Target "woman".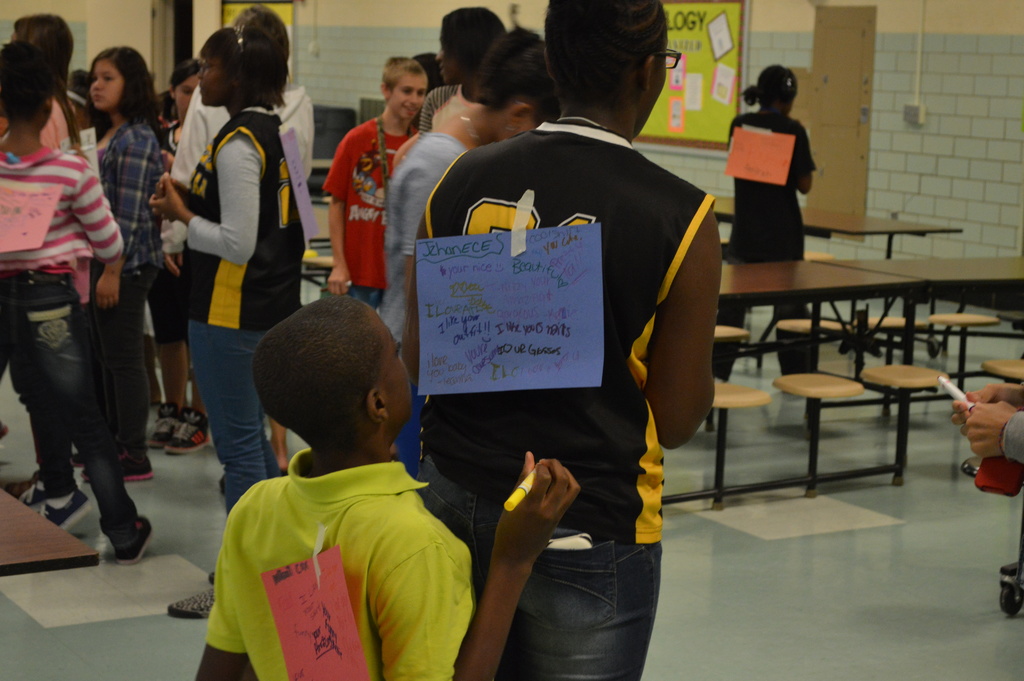
Target region: box(166, 29, 311, 623).
